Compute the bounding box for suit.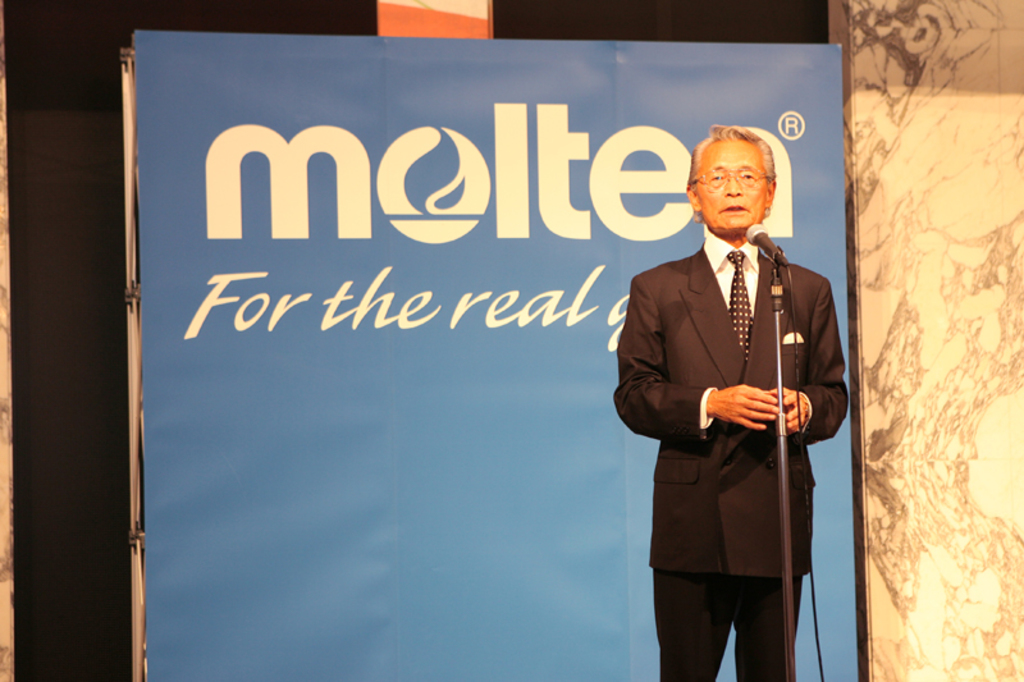
pyautogui.locateOnScreen(613, 170, 847, 665).
